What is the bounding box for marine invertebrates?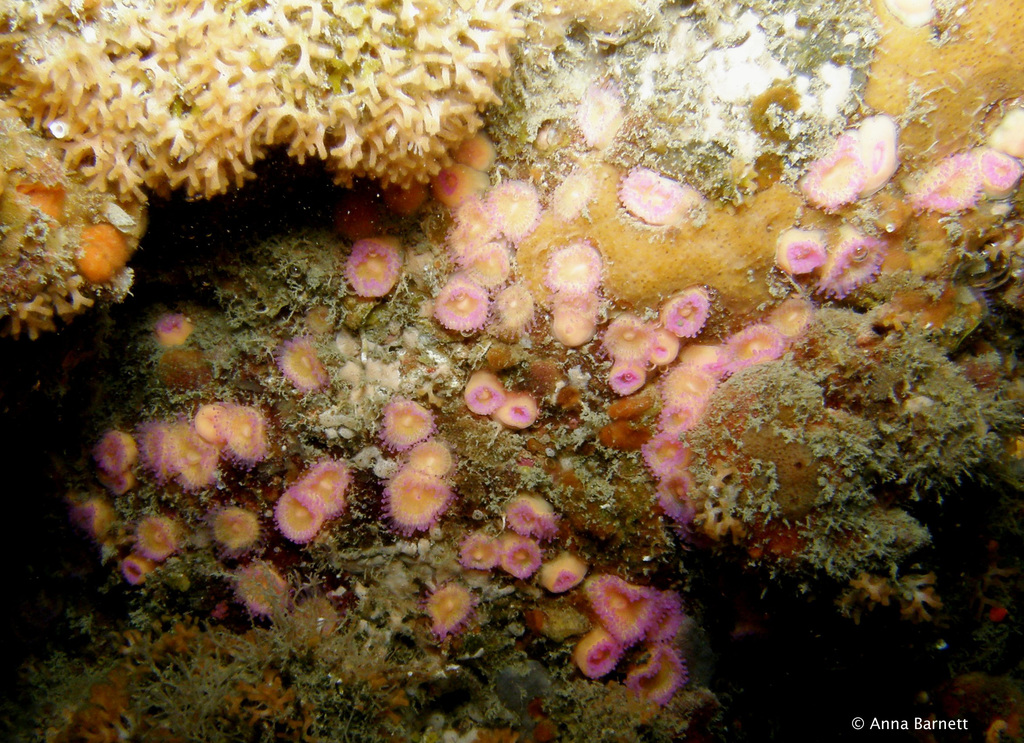
bbox(450, 370, 500, 426).
